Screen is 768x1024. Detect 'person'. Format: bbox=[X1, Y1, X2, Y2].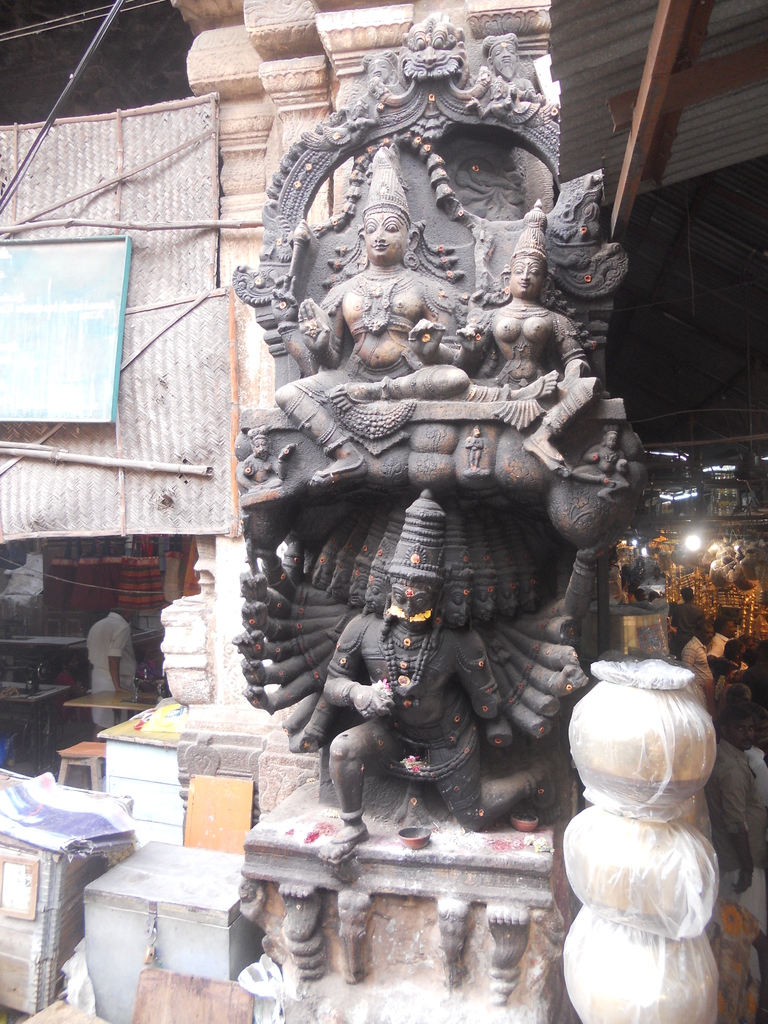
bbox=[276, 205, 467, 484].
